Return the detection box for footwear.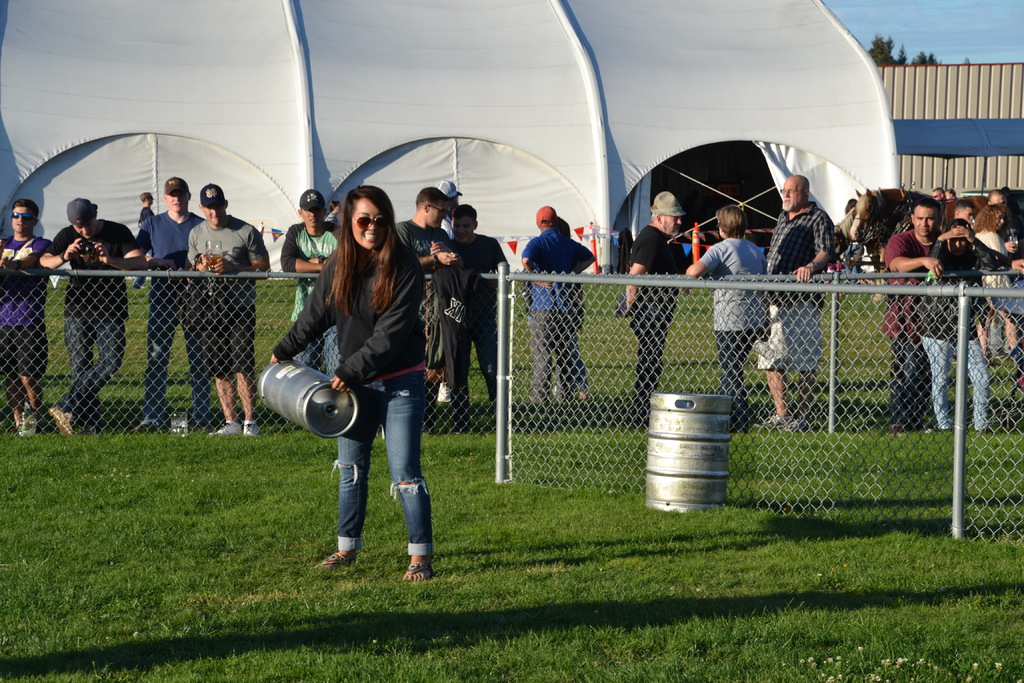
pyautogui.locateOnScreen(48, 408, 73, 439).
